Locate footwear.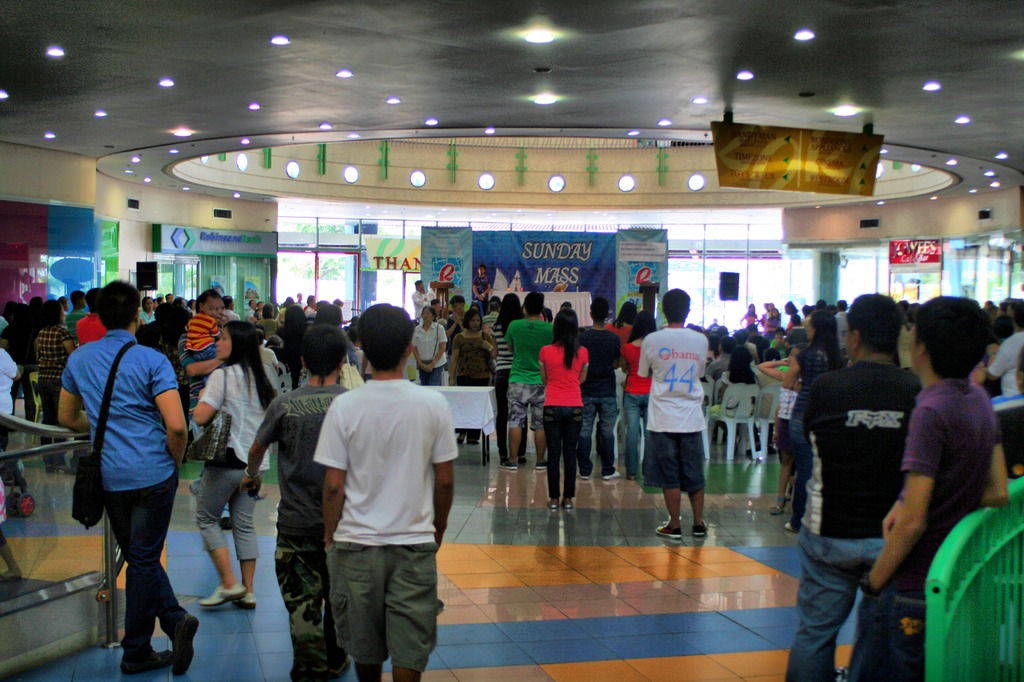
Bounding box: left=768, top=493, right=788, bottom=516.
